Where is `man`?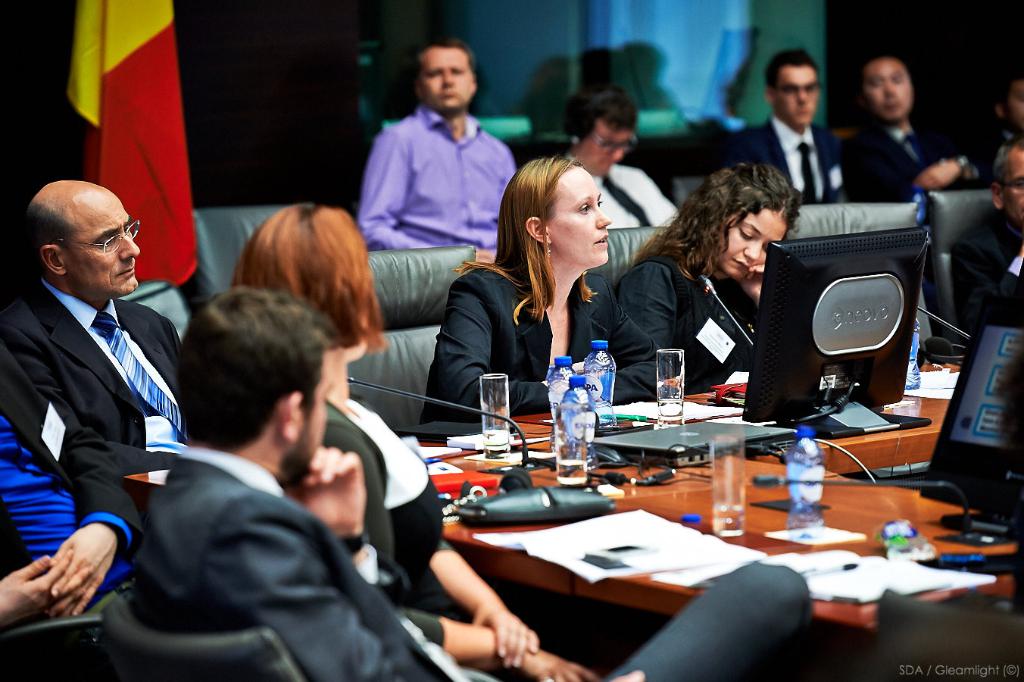
[x1=949, y1=137, x2=1023, y2=351].
